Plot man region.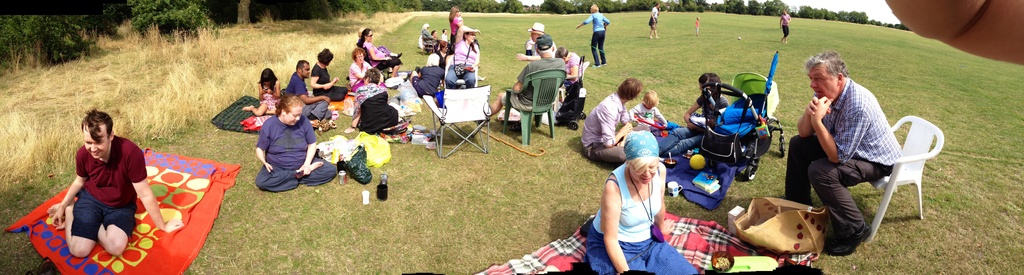
Plotted at (285, 58, 333, 128).
